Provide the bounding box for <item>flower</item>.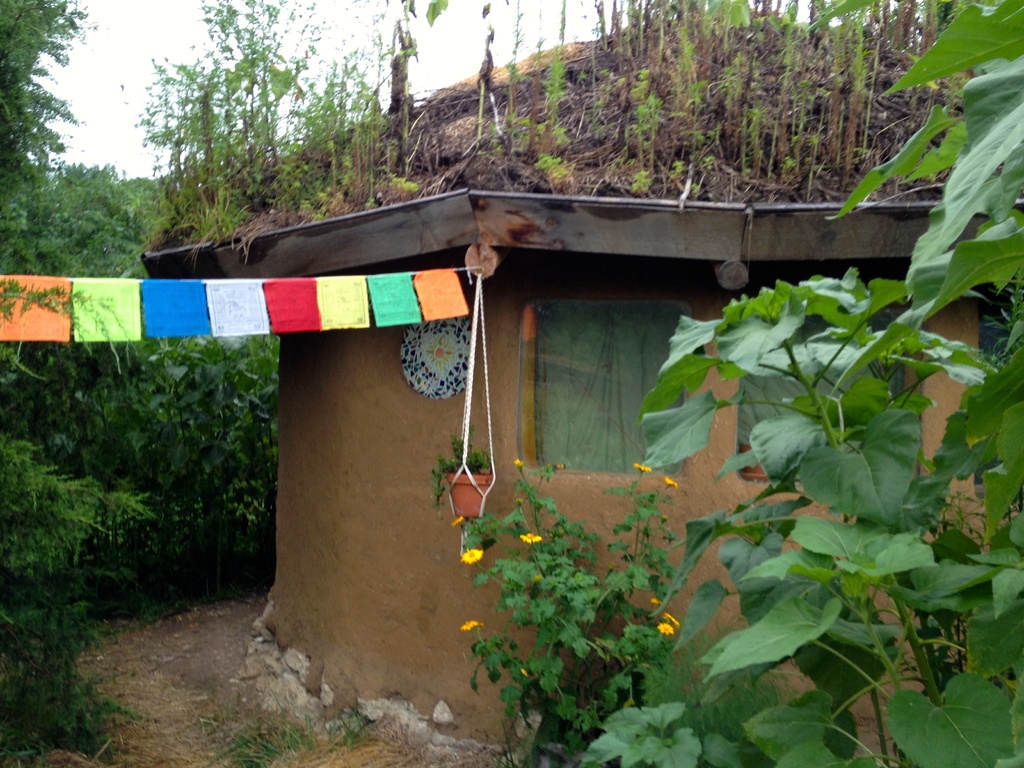
(658, 621, 679, 634).
